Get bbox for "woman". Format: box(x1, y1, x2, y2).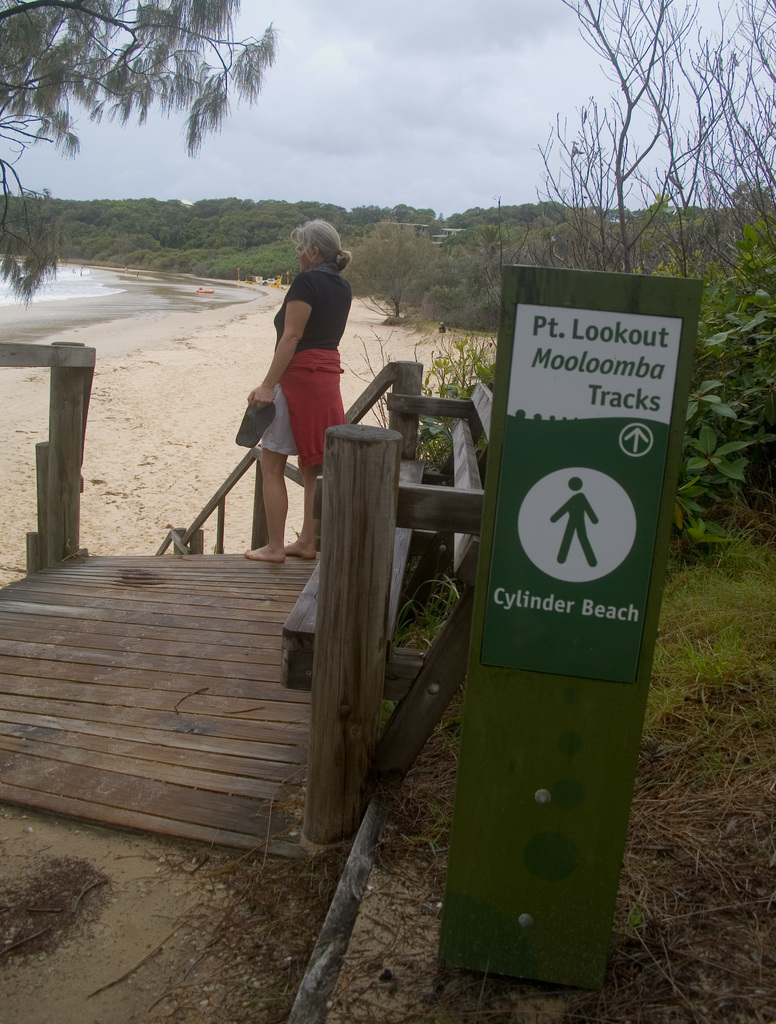
box(245, 199, 359, 513).
